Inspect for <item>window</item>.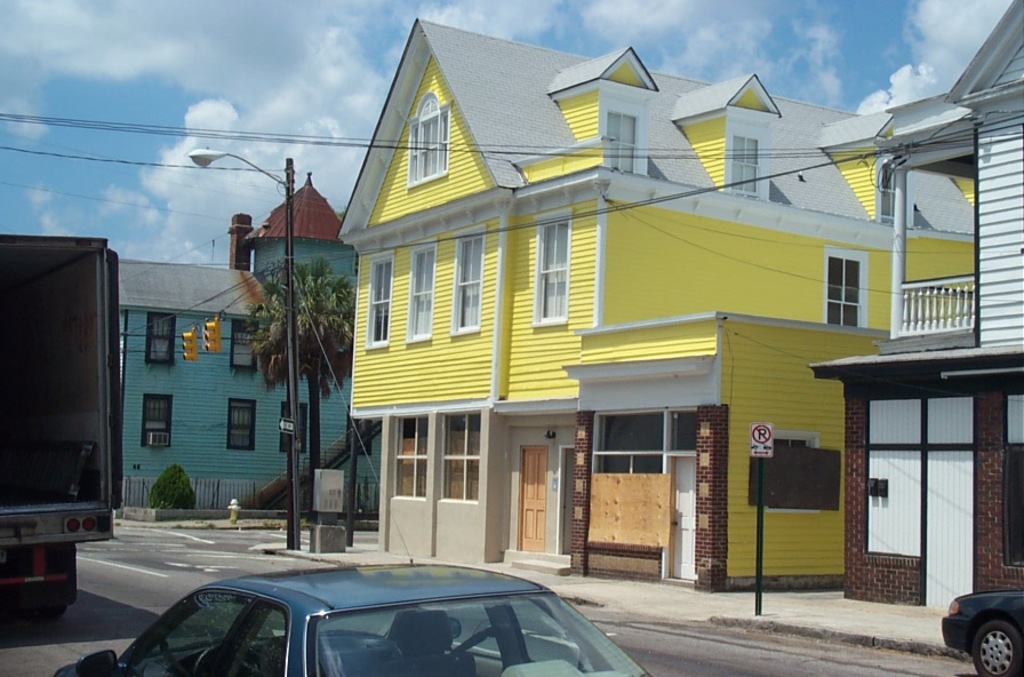
Inspection: [x1=405, y1=93, x2=453, y2=184].
